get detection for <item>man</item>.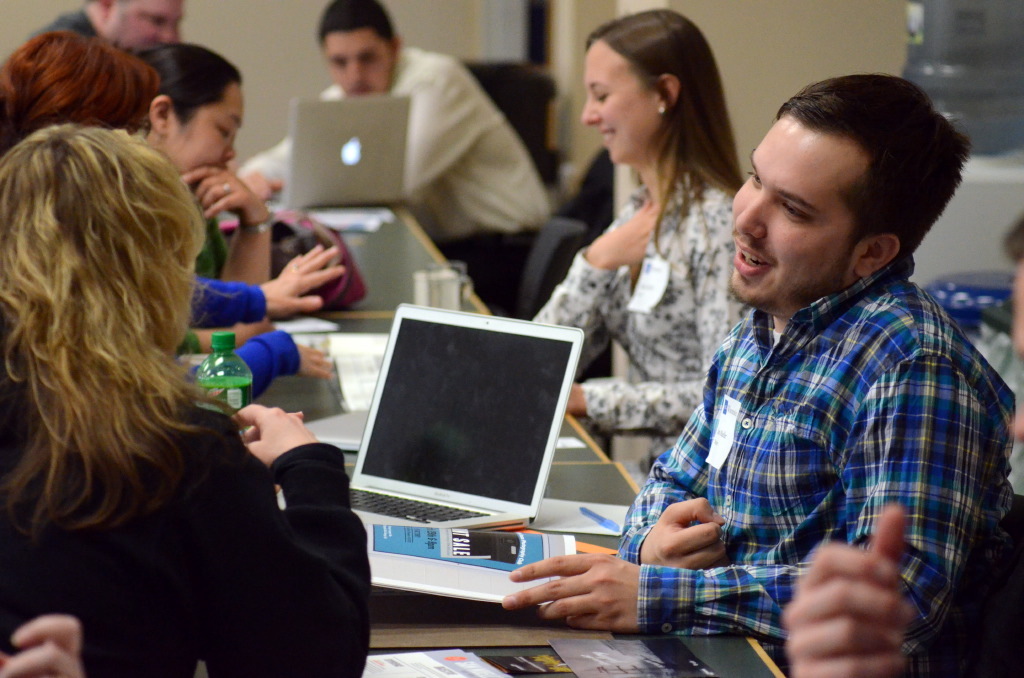
Detection: bbox=[11, 0, 201, 52].
